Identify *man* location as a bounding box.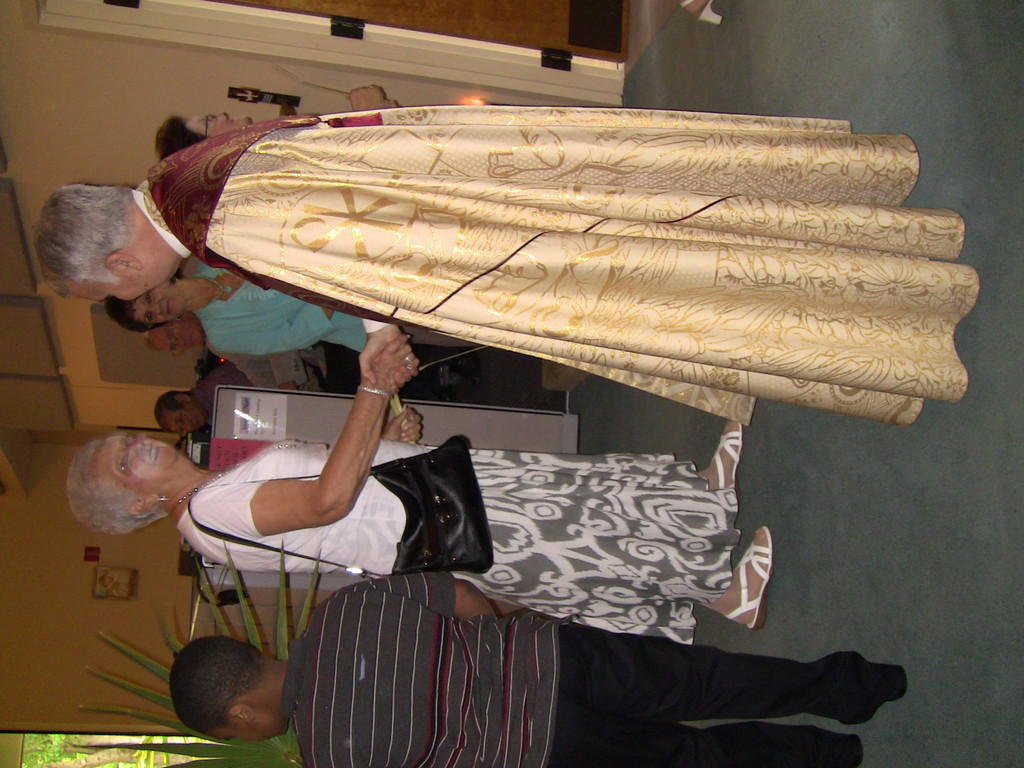
[40, 109, 980, 429].
